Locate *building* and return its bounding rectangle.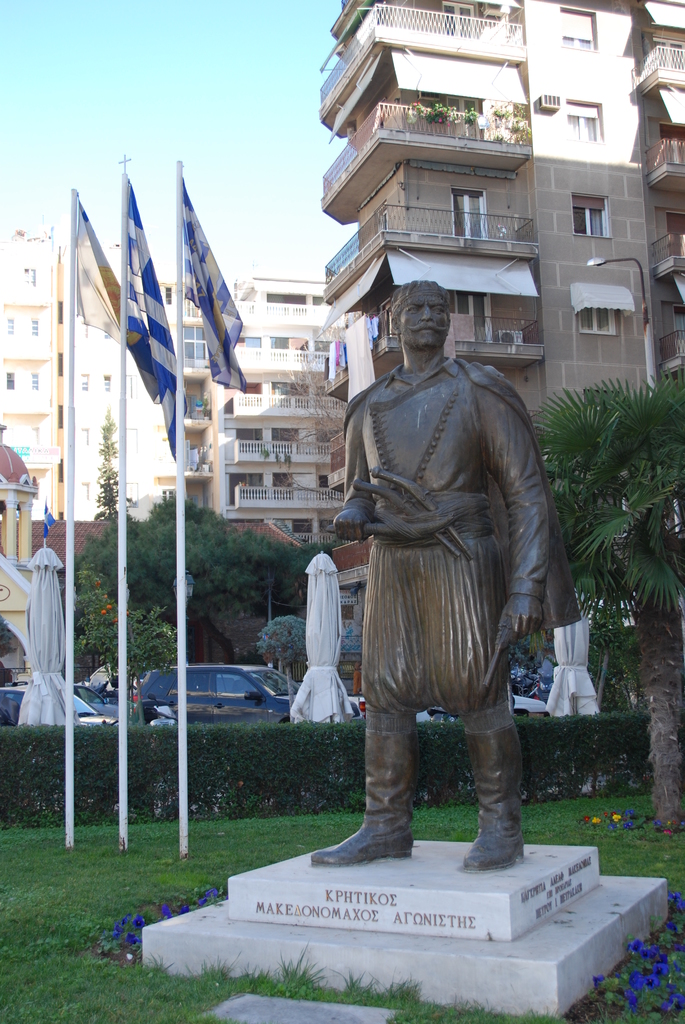
x1=0, y1=221, x2=222, y2=520.
